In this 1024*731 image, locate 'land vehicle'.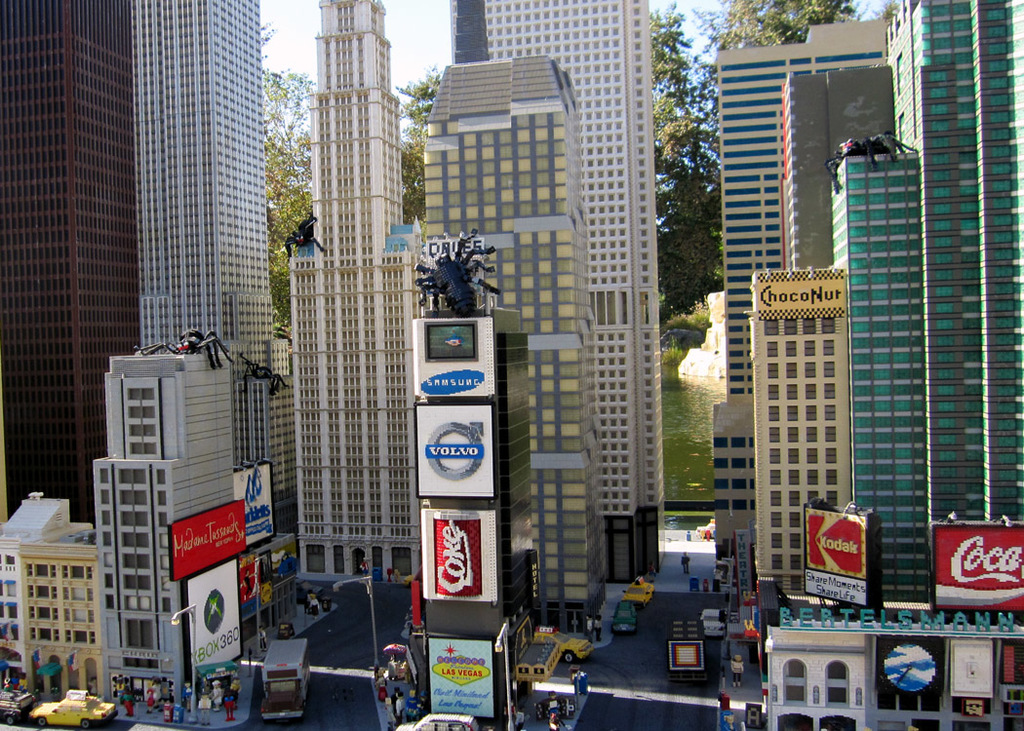
Bounding box: (left=532, top=624, right=595, bottom=665).
